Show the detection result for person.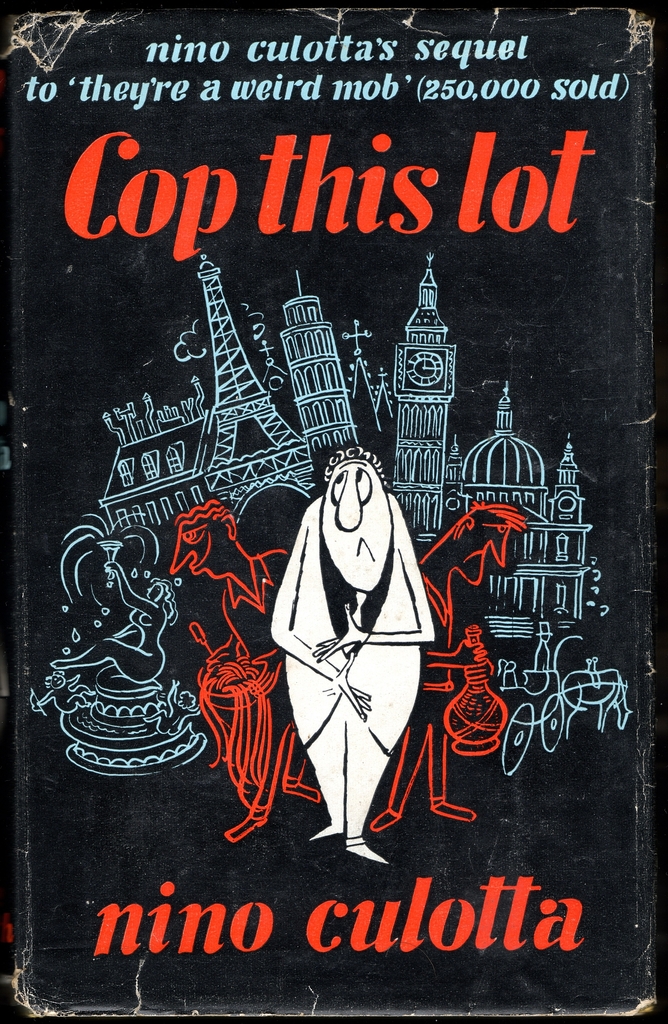
[left=532, top=620, right=557, bottom=669].
